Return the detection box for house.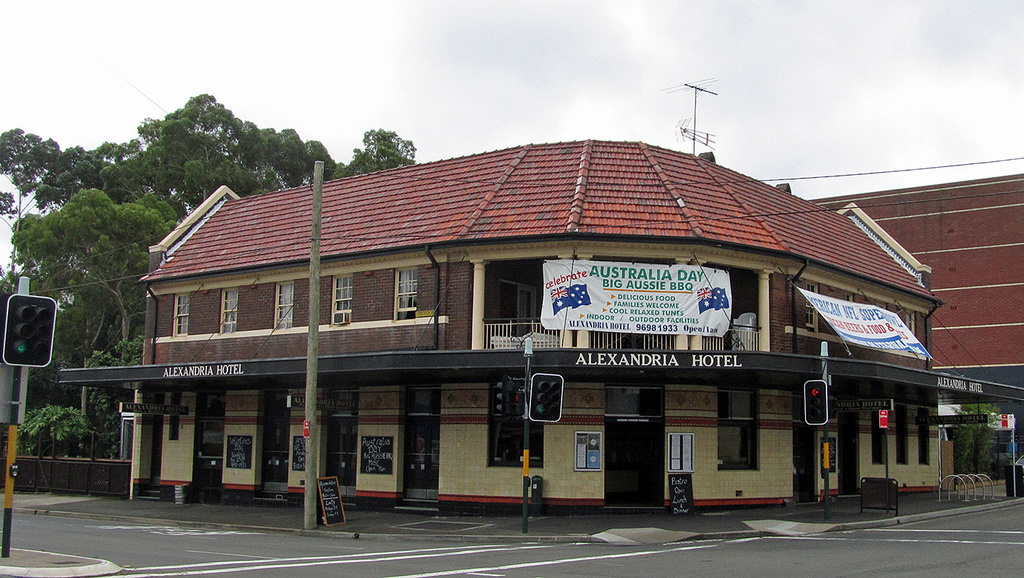
left=134, top=137, right=951, bottom=508.
